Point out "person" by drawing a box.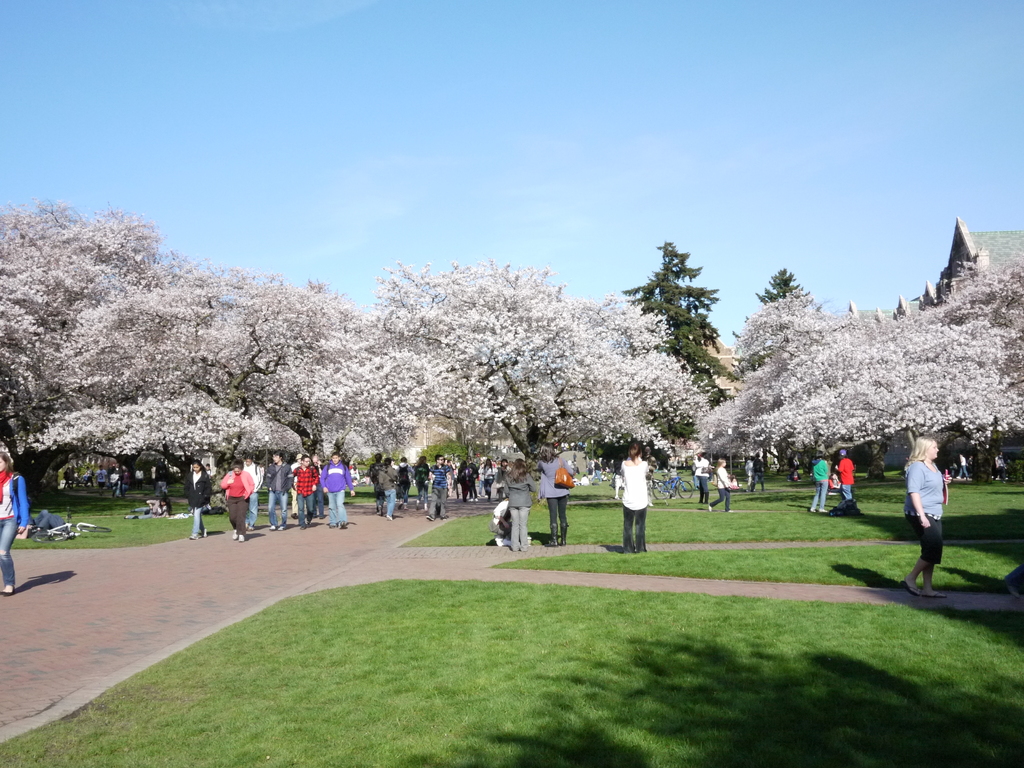
l=0, t=451, r=29, b=597.
